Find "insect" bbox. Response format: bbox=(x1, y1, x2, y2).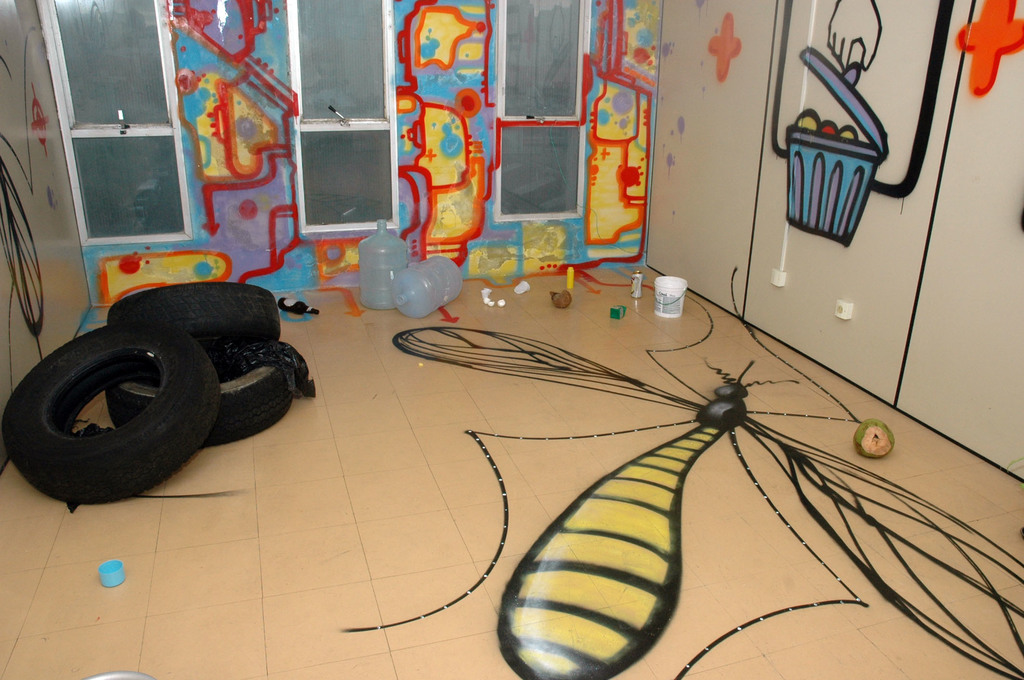
bbox=(330, 264, 1023, 679).
